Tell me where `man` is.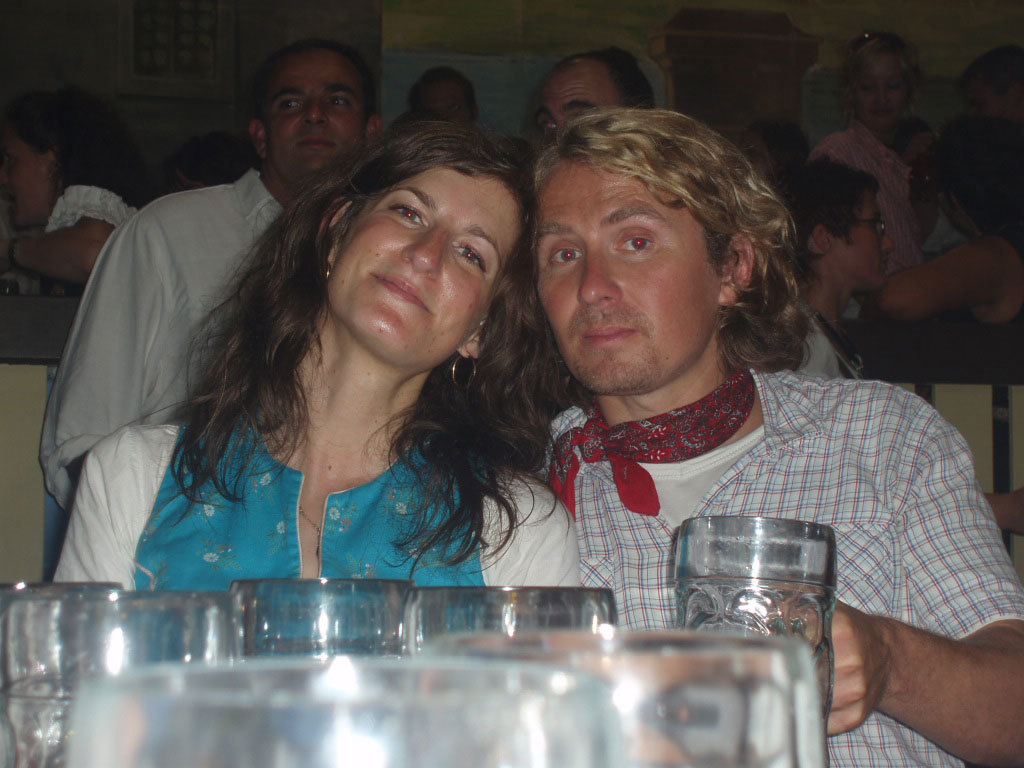
`man` is at 534, 49, 656, 140.
